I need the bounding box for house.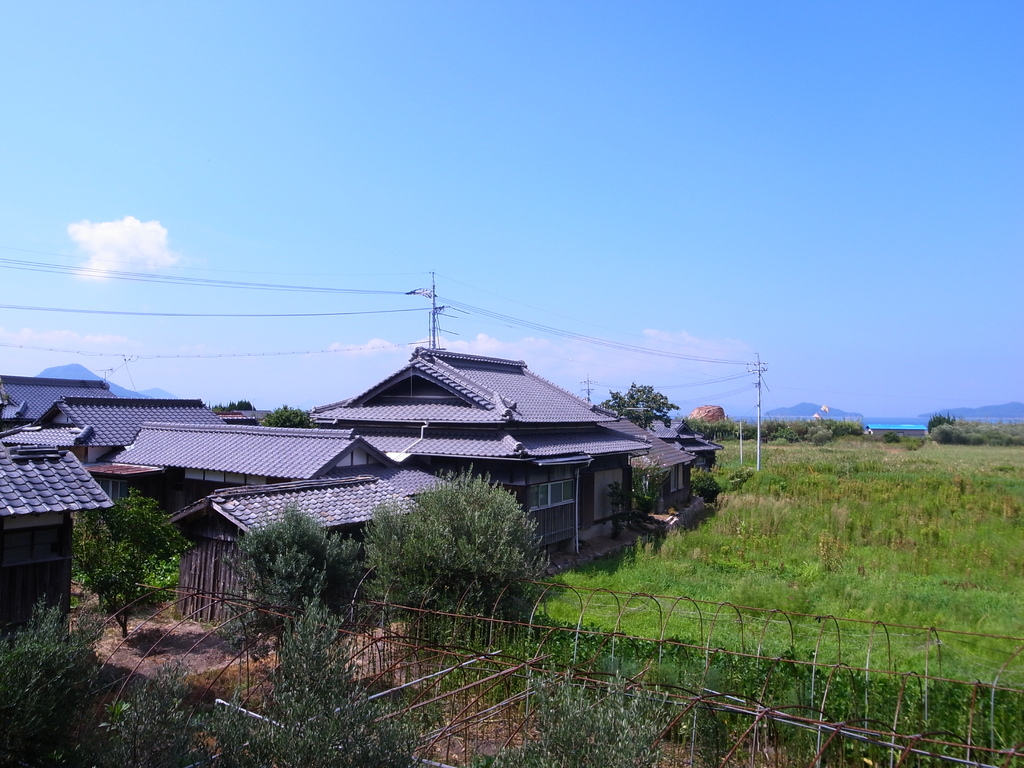
Here it is: <bbox>535, 367, 633, 539</bbox>.
